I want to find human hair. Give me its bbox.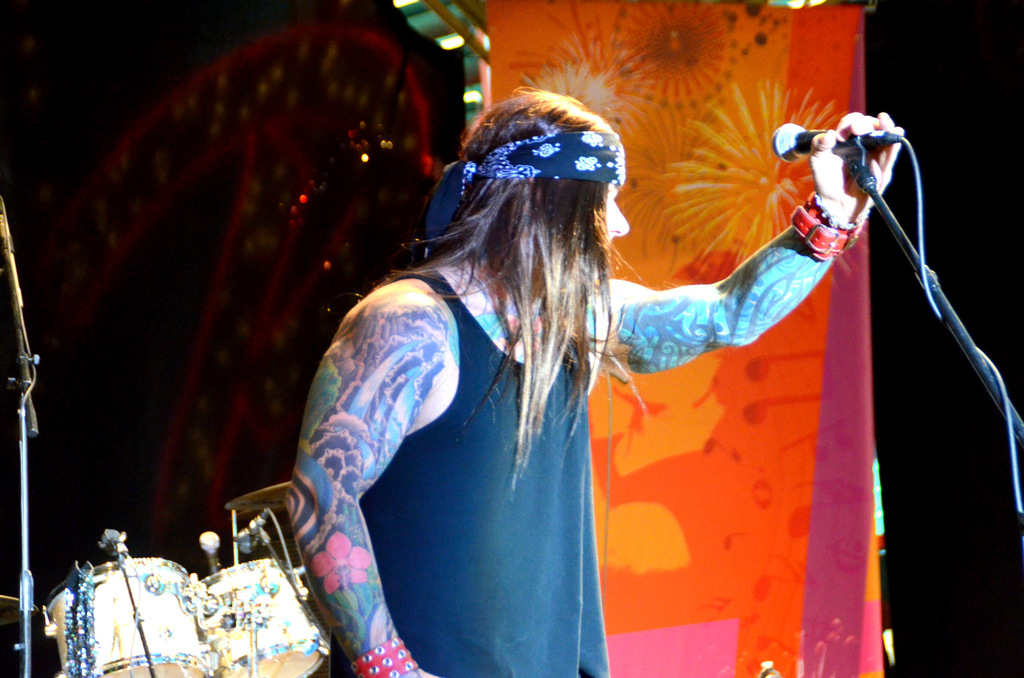
[401,83,660,442].
